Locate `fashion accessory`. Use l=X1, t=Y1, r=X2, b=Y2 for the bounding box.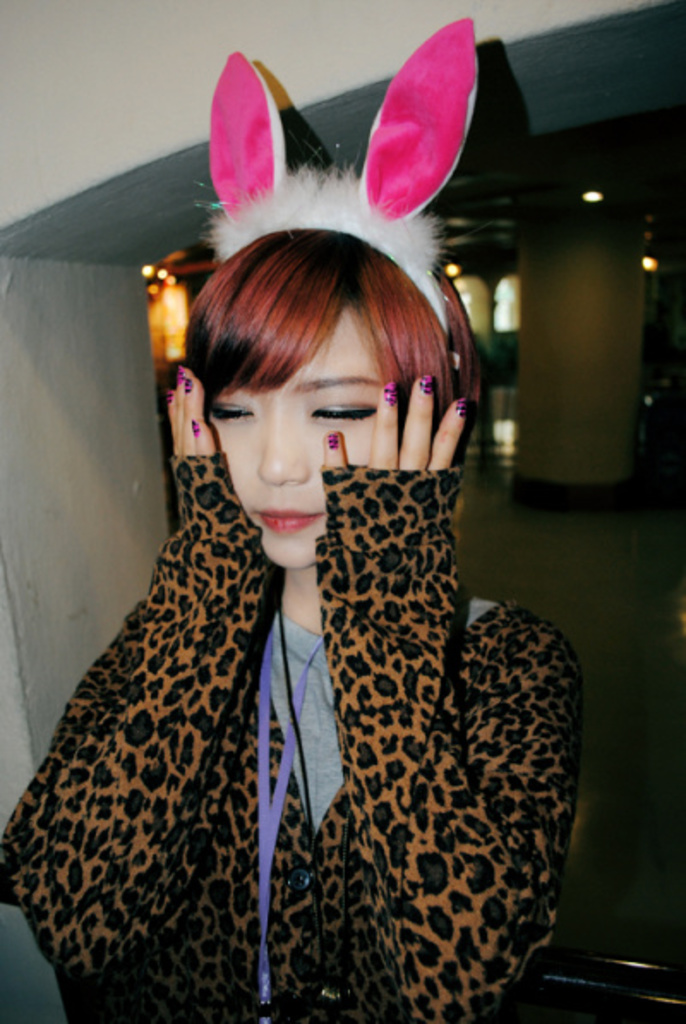
l=190, t=2, r=480, b=340.
